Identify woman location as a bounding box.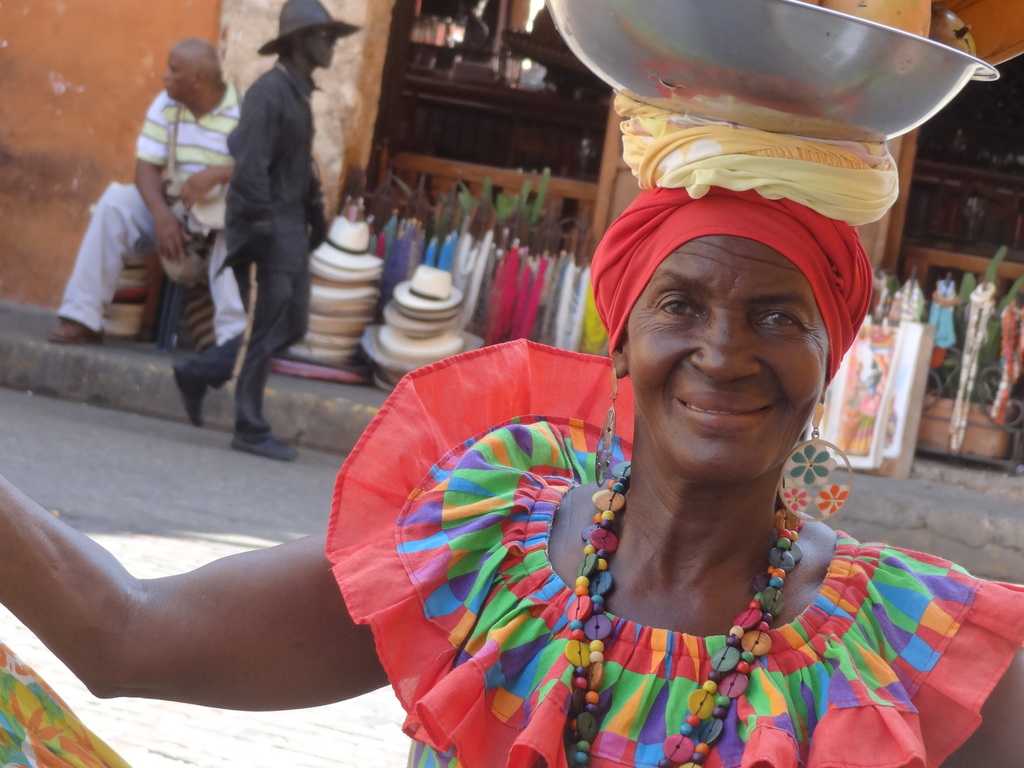
[0, 180, 1023, 767].
